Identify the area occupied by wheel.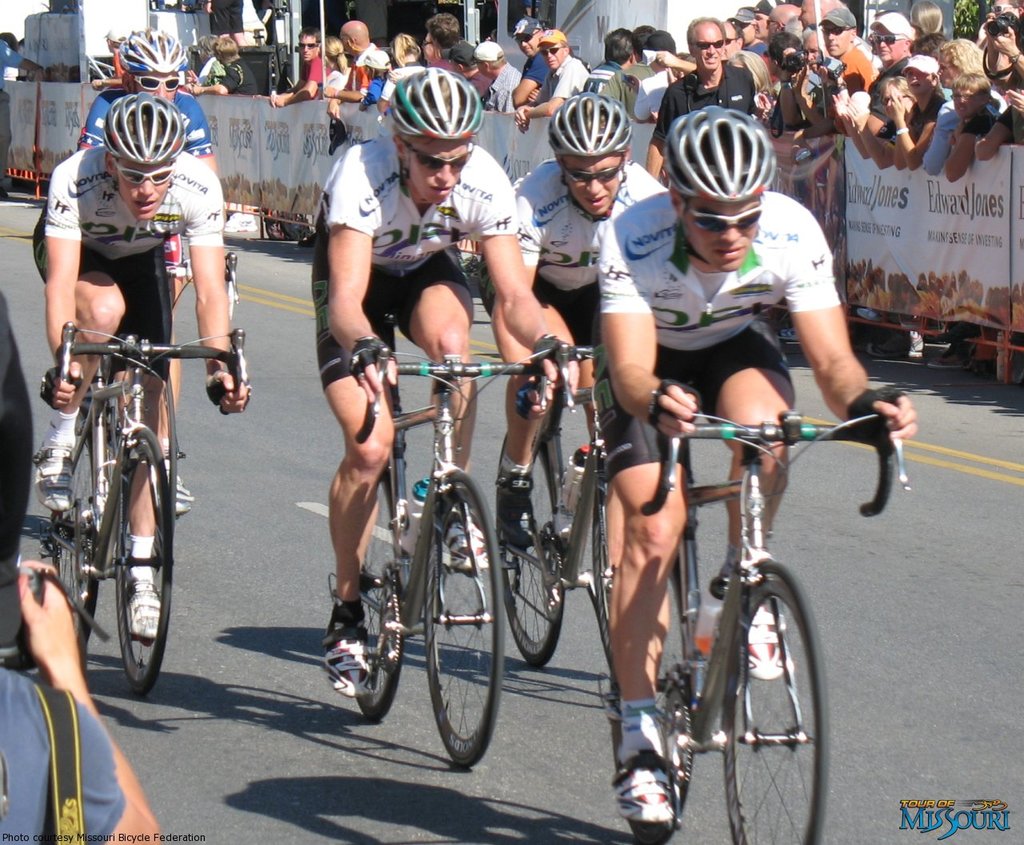
Area: select_region(354, 464, 403, 726).
